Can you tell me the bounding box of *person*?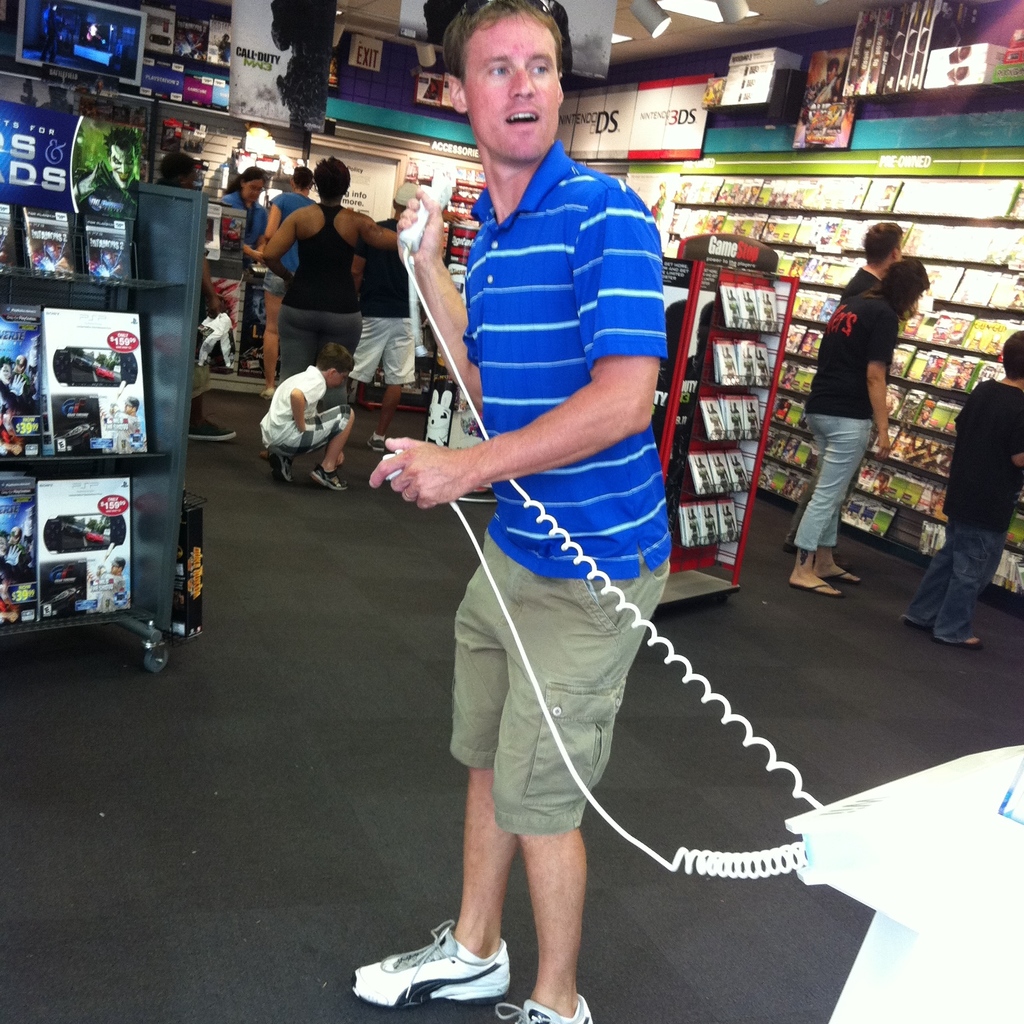
{"x1": 359, "y1": 200, "x2": 419, "y2": 392}.
